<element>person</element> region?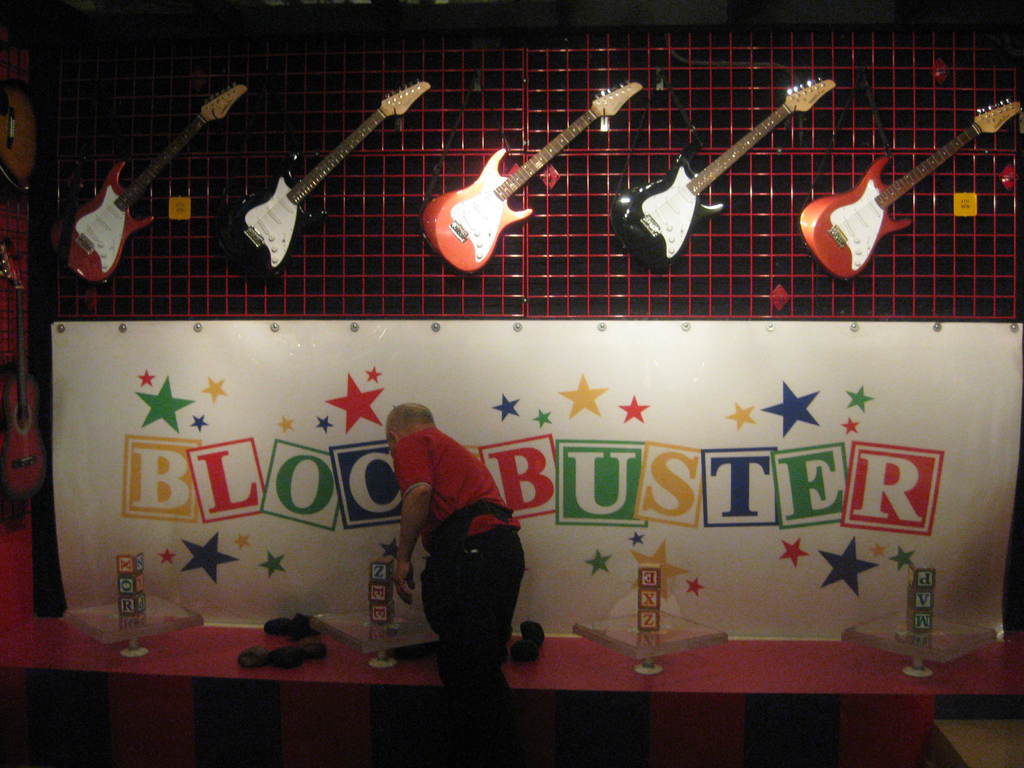
Rect(380, 380, 529, 715)
